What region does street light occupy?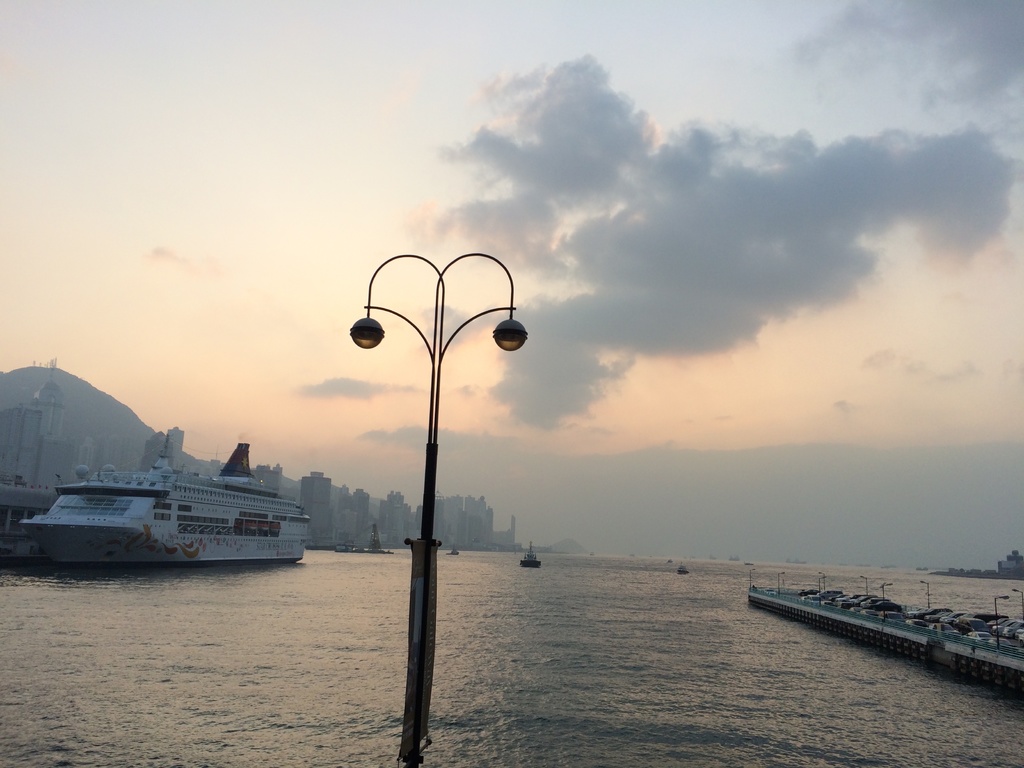
region(880, 580, 890, 617).
